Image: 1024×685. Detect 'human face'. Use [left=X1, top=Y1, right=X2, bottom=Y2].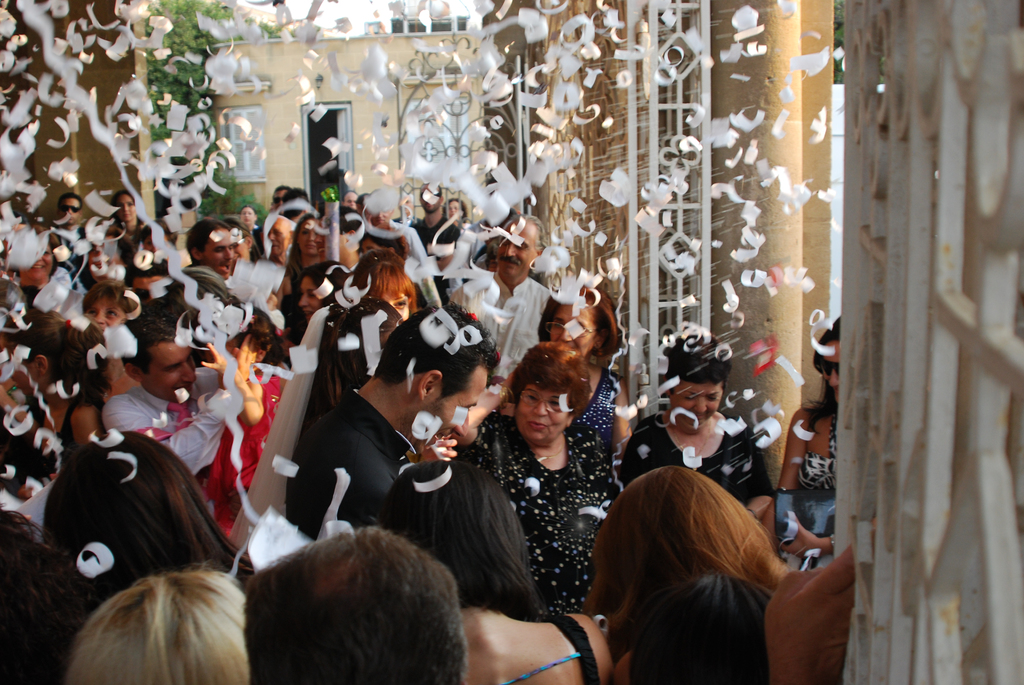
[left=87, top=299, right=134, bottom=330].
